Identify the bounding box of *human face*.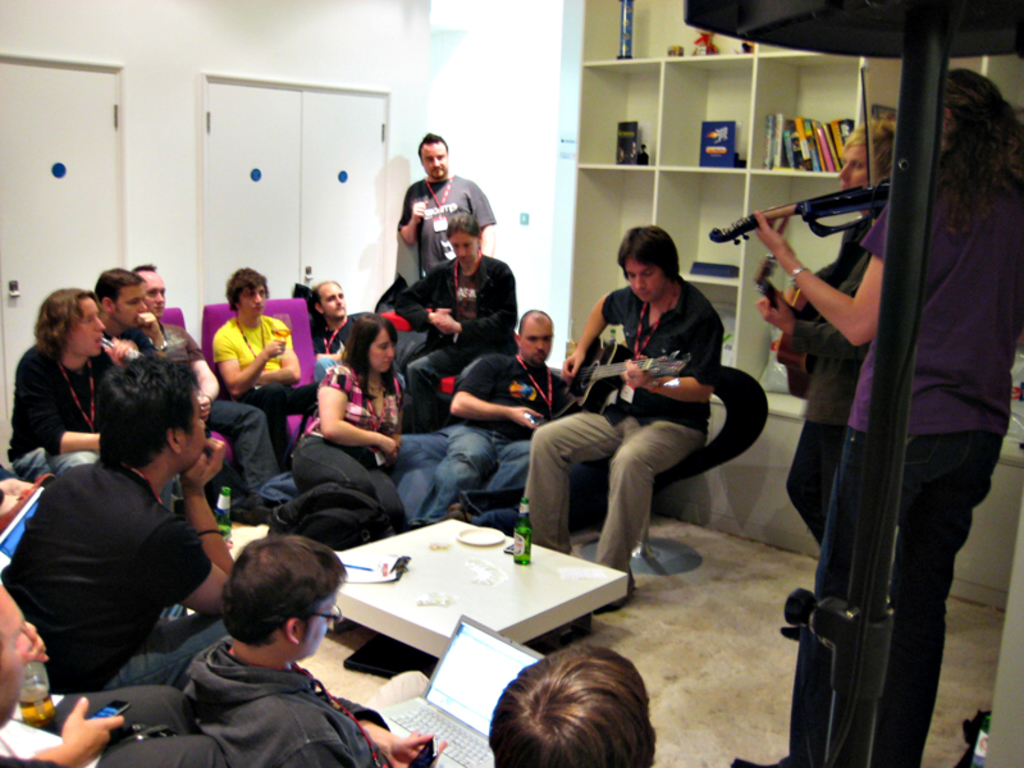
detection(421, 141, 447, 180).
